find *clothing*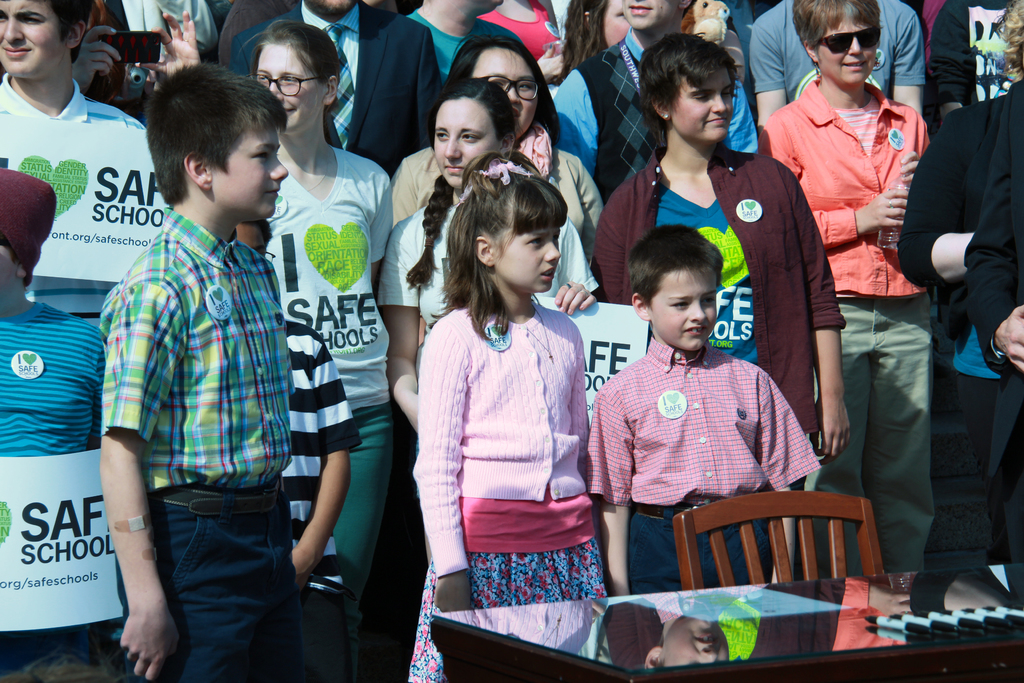
(left=586, top=333, right=822, bottom=596)
